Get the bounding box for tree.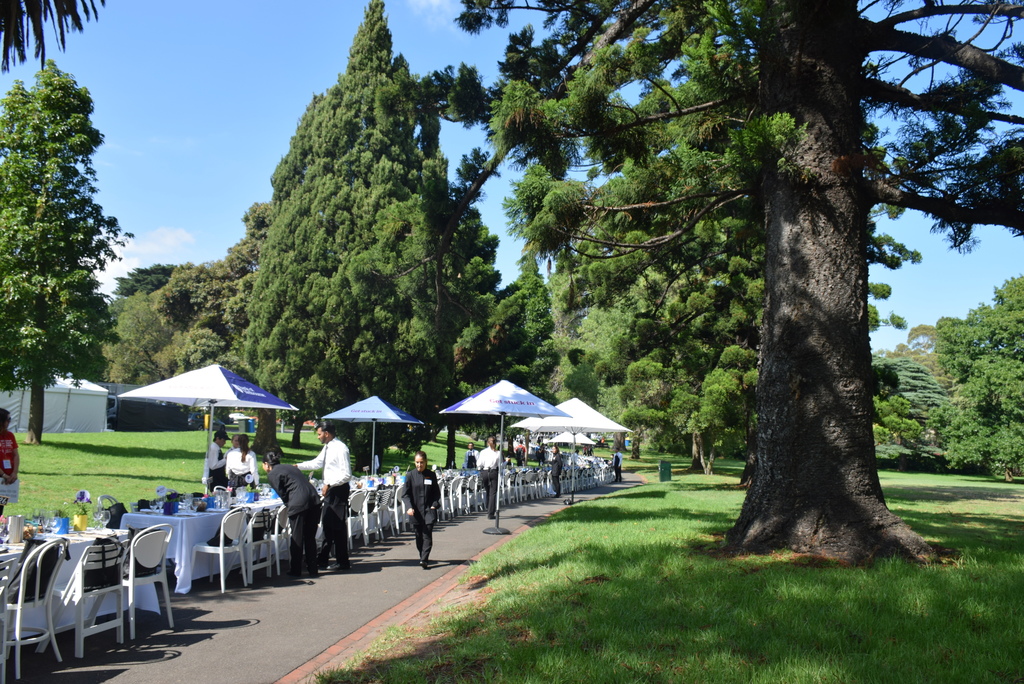
<region>79, 290, 211, 386</region>.
